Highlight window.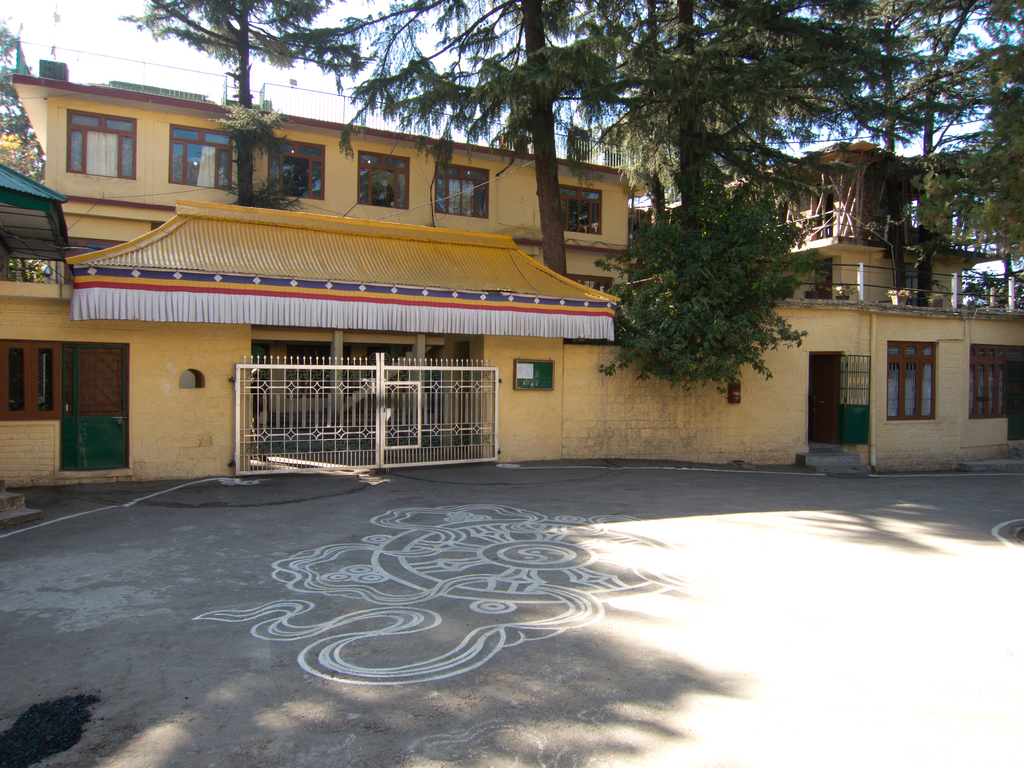
Highlighted region: [x1=562, y1=186, x2=604, y2=236].
